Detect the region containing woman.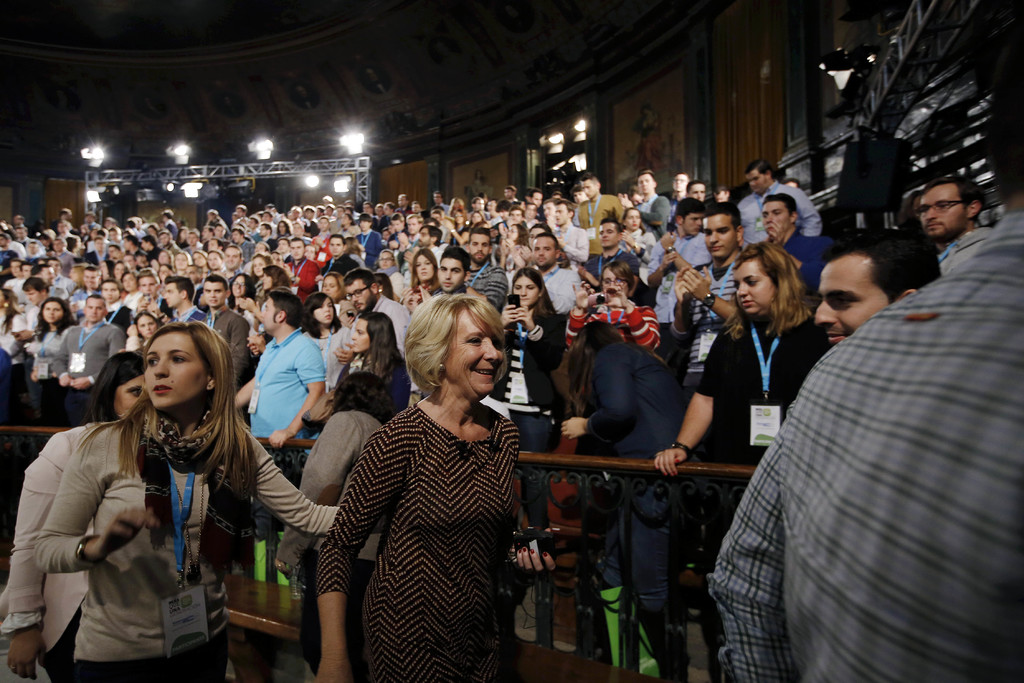
locate(561, 314, 691, 664).
